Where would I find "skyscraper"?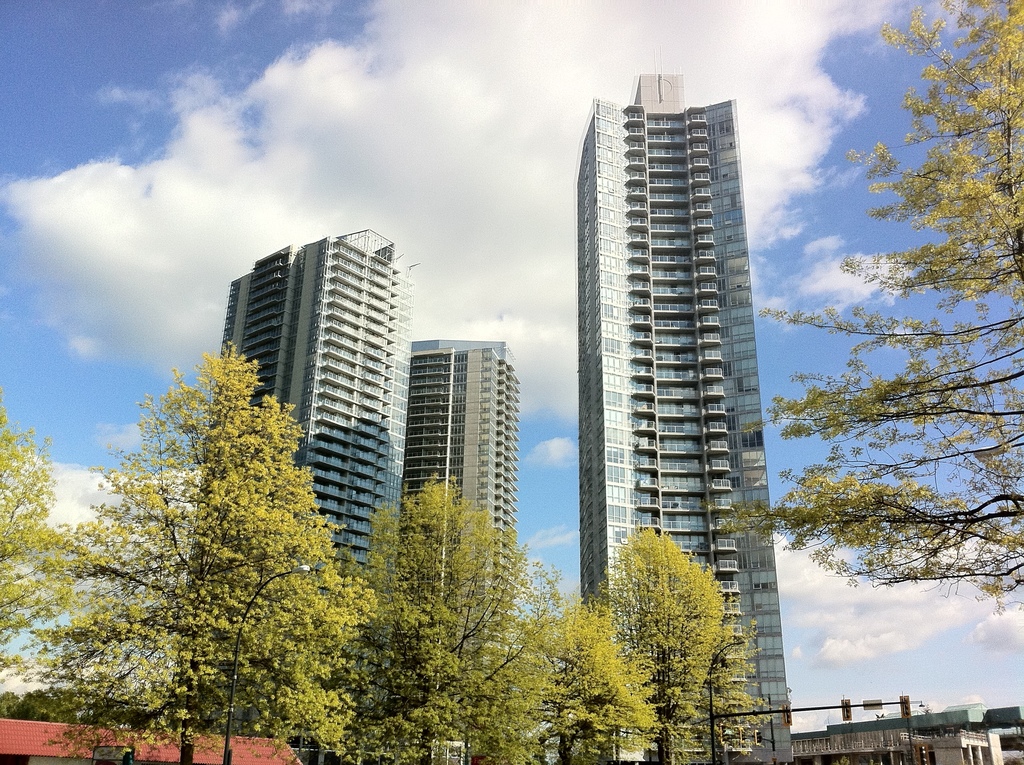
At {"left": 554, "top": 42, "right": 788, "bottom": 663}.
